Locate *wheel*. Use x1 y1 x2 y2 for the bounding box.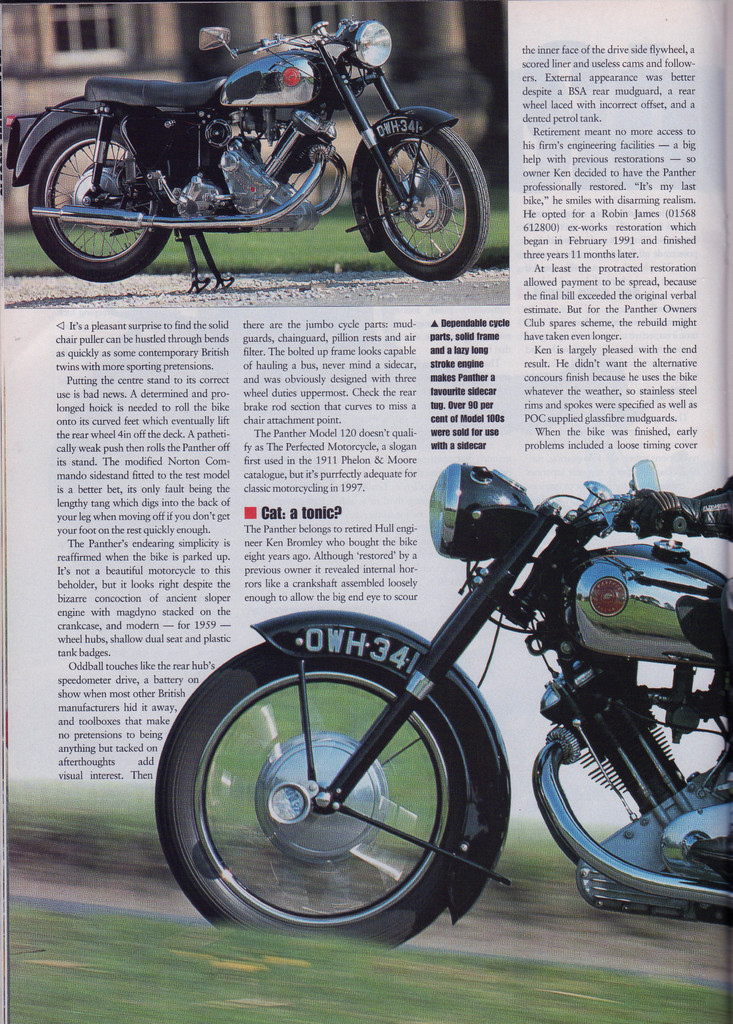
366 128 492 280.
